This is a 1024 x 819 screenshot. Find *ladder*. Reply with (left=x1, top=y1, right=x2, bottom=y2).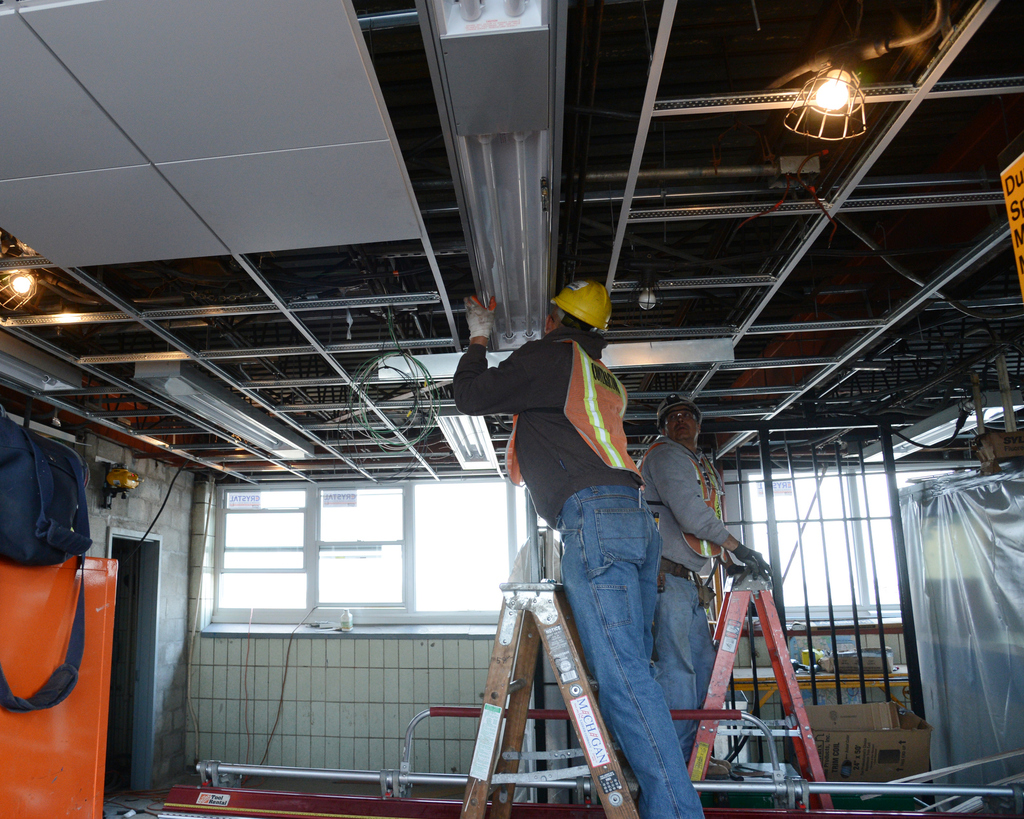
(left=687, top=562, right=838, bottom=810).
